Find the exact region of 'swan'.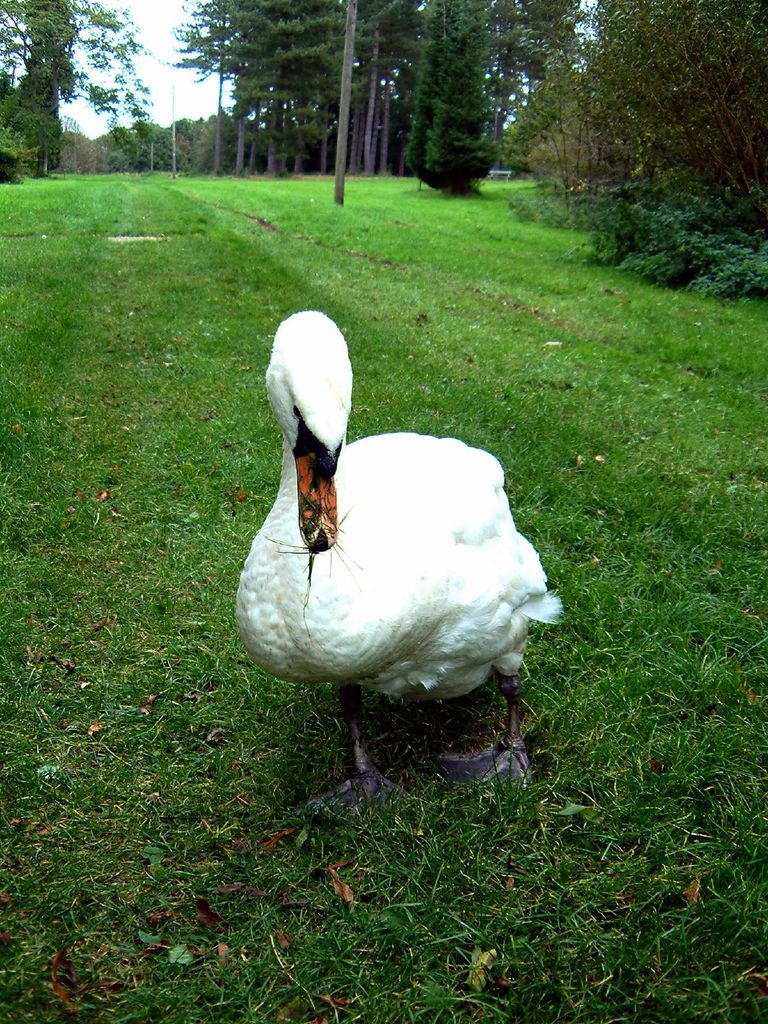
Exact region: (left=246, top=330, right=577, bottom=794).
